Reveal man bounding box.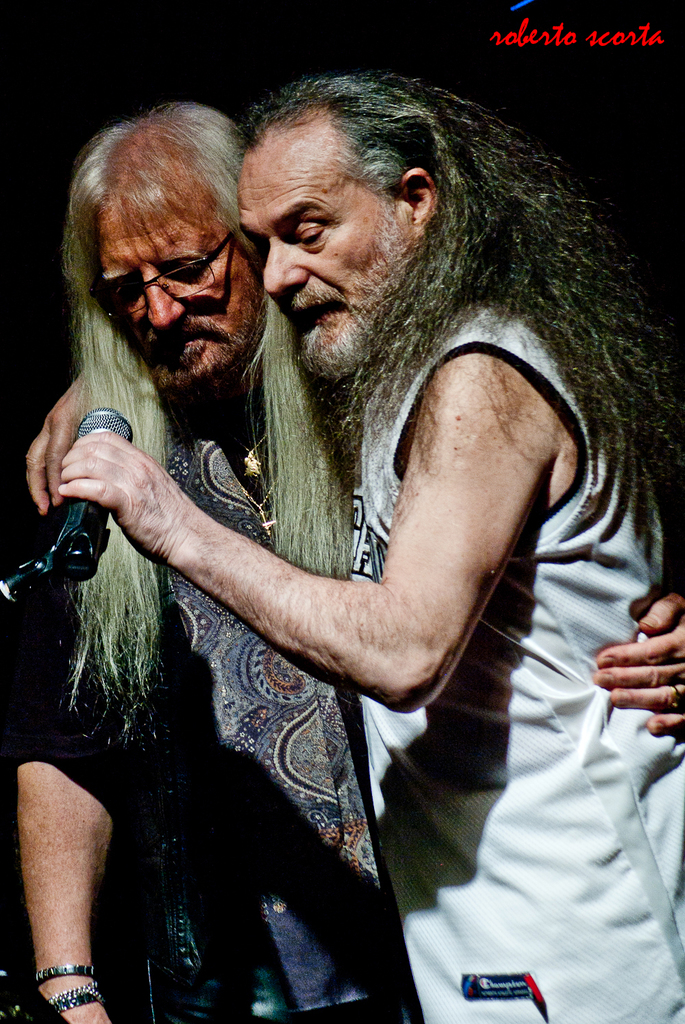
Revealed: locate(0, 97, 684, 1023).
